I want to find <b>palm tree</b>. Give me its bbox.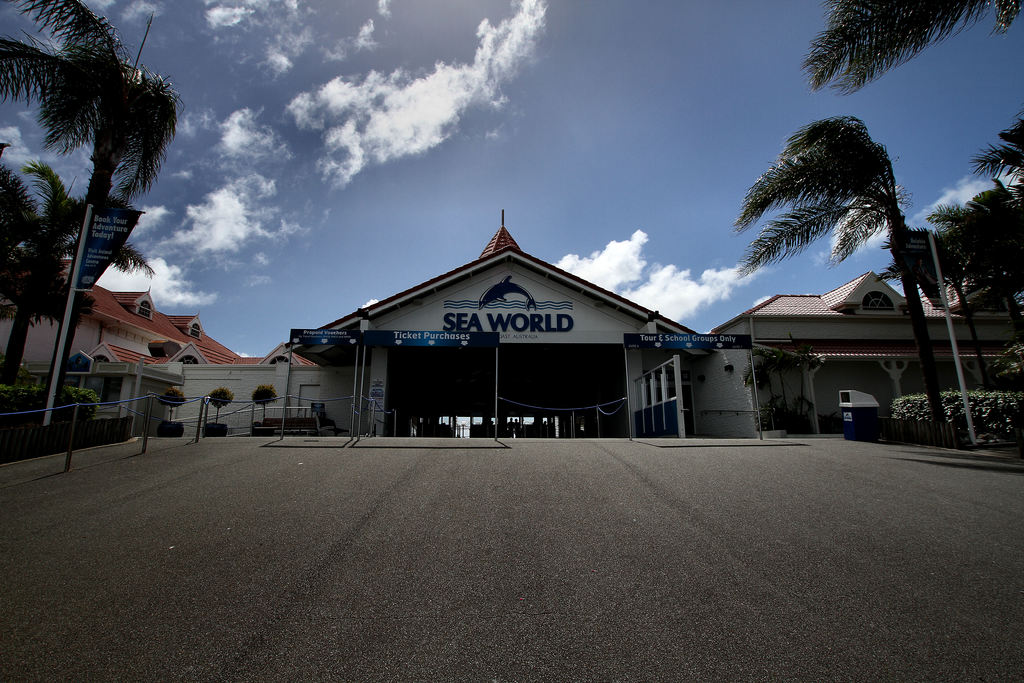
[0,144,161,421].
